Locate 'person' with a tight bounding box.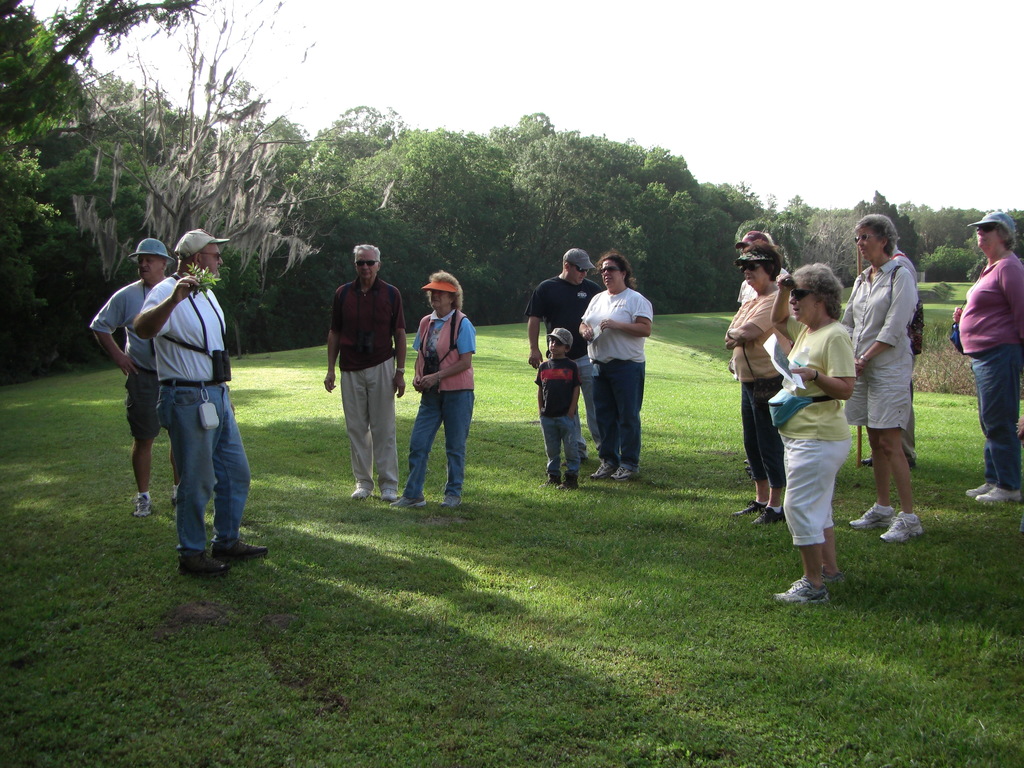
(x1=843, y1=209, x2=925, y2=540).
